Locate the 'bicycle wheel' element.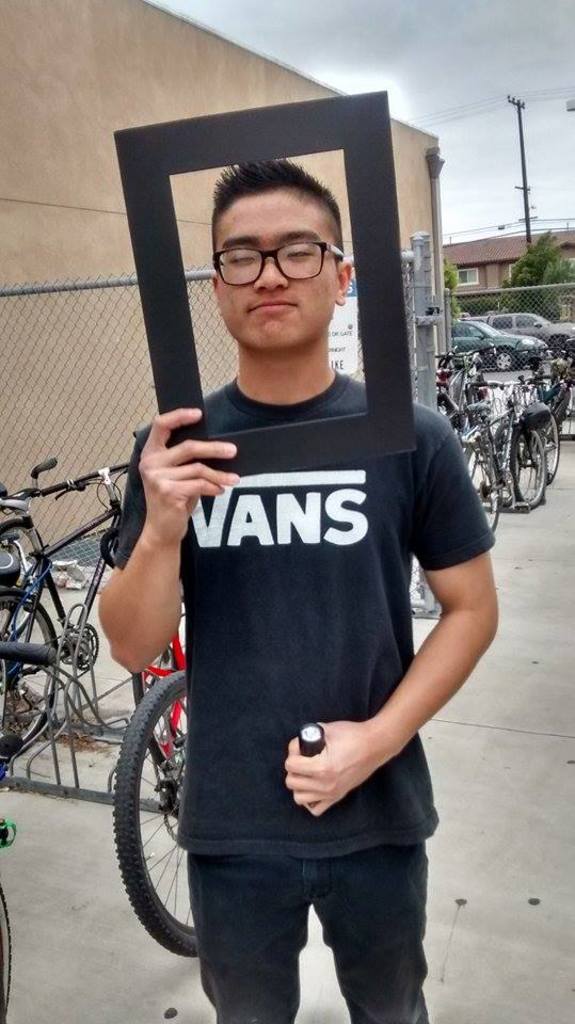
Element bbox: [x1=489, y1=422, x2=528, y2=496].
